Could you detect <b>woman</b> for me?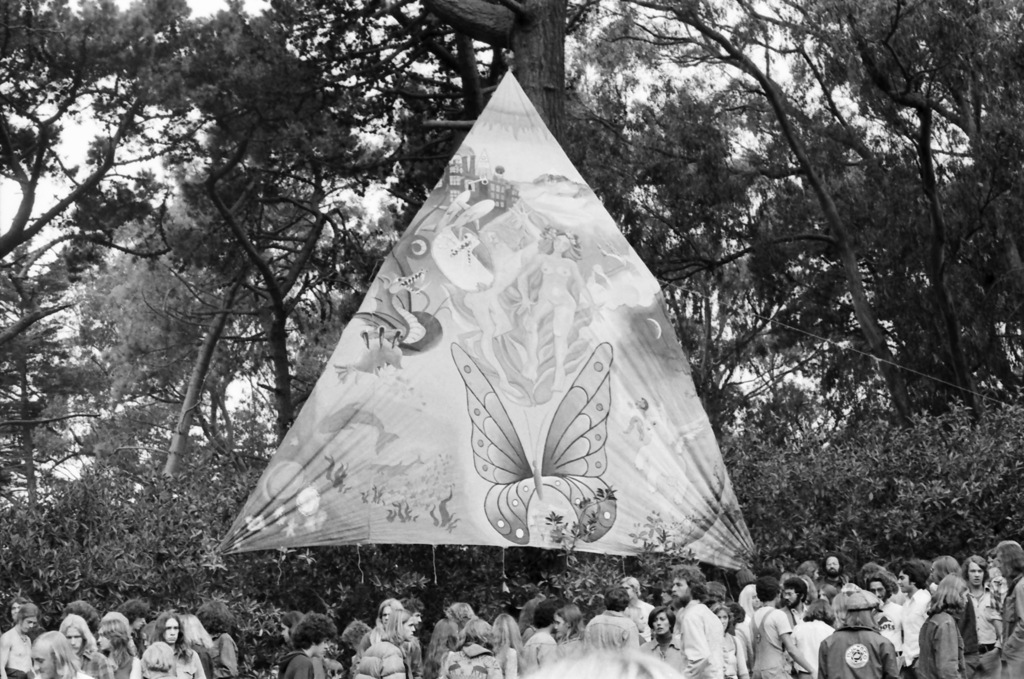
Detection result: 93,619,134,678.
